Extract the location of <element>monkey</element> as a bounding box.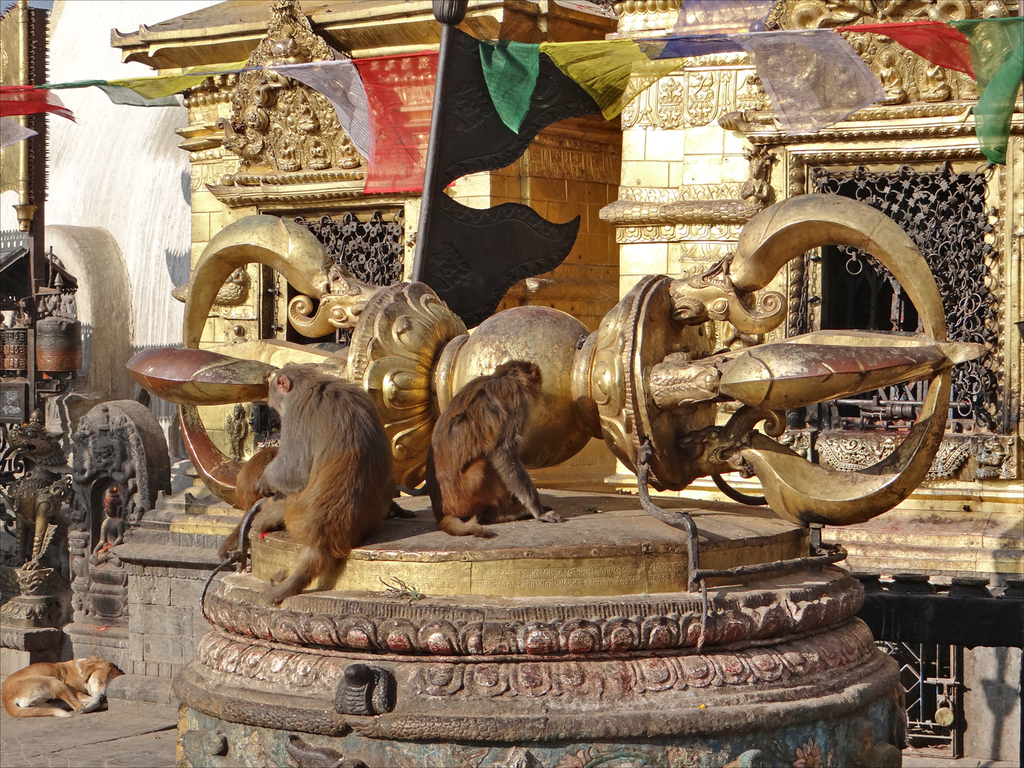
(214,328,407,582).
